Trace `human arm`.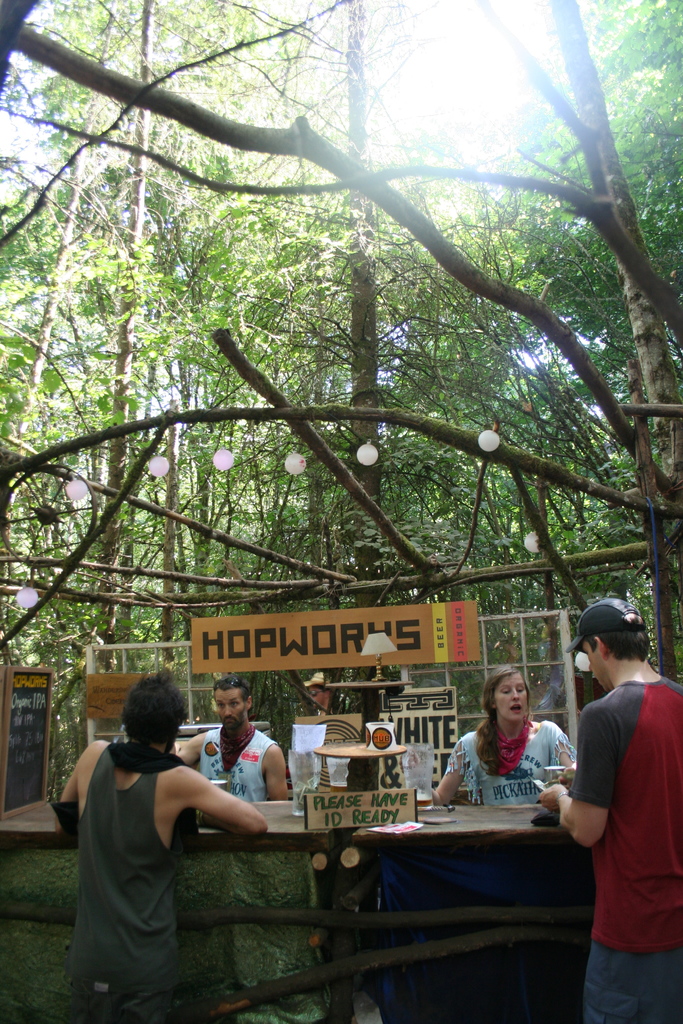
Traced to 172 786 270 863.
